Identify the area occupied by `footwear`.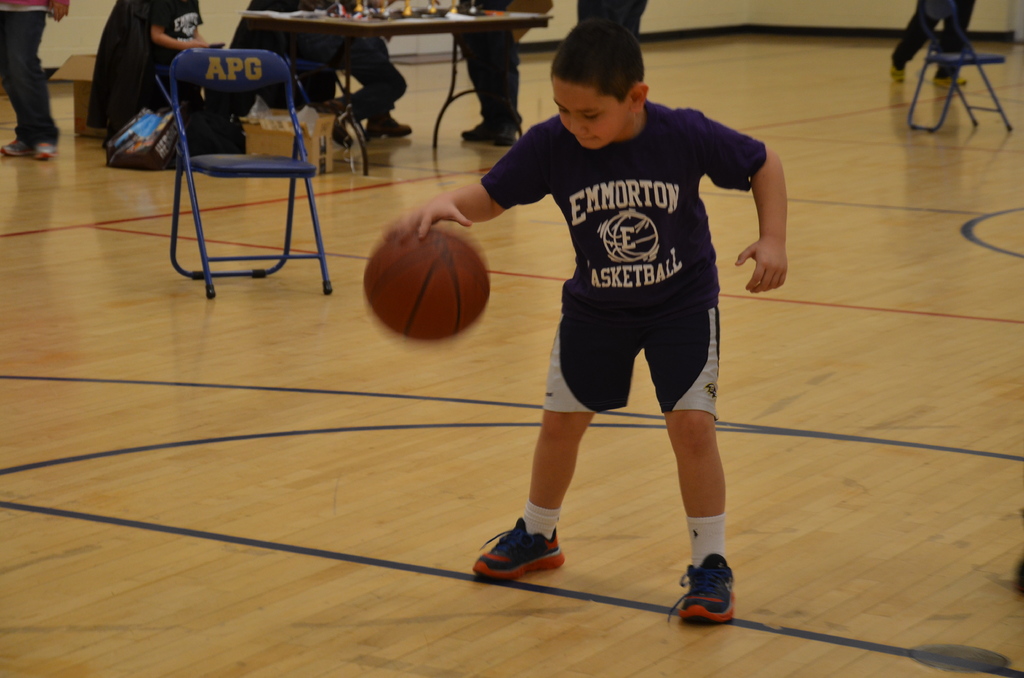
Area: <bbox>471, 529, 568, 591</bbox>.
